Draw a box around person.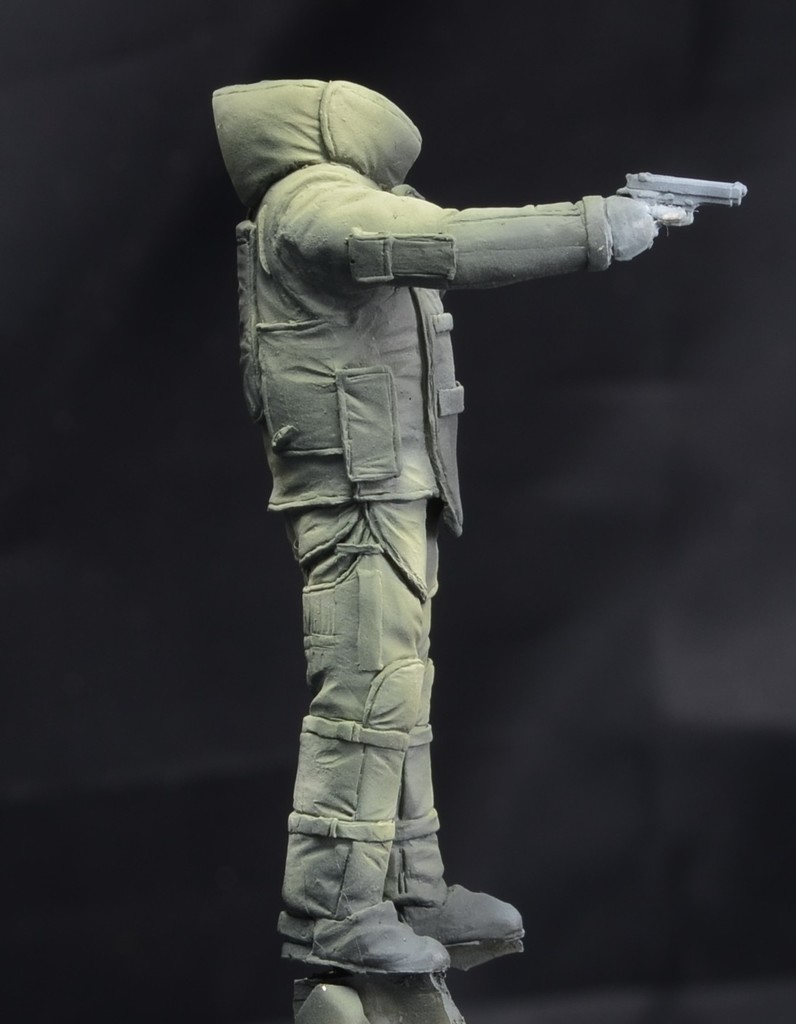
locate(193, 23, 723, 1008).
